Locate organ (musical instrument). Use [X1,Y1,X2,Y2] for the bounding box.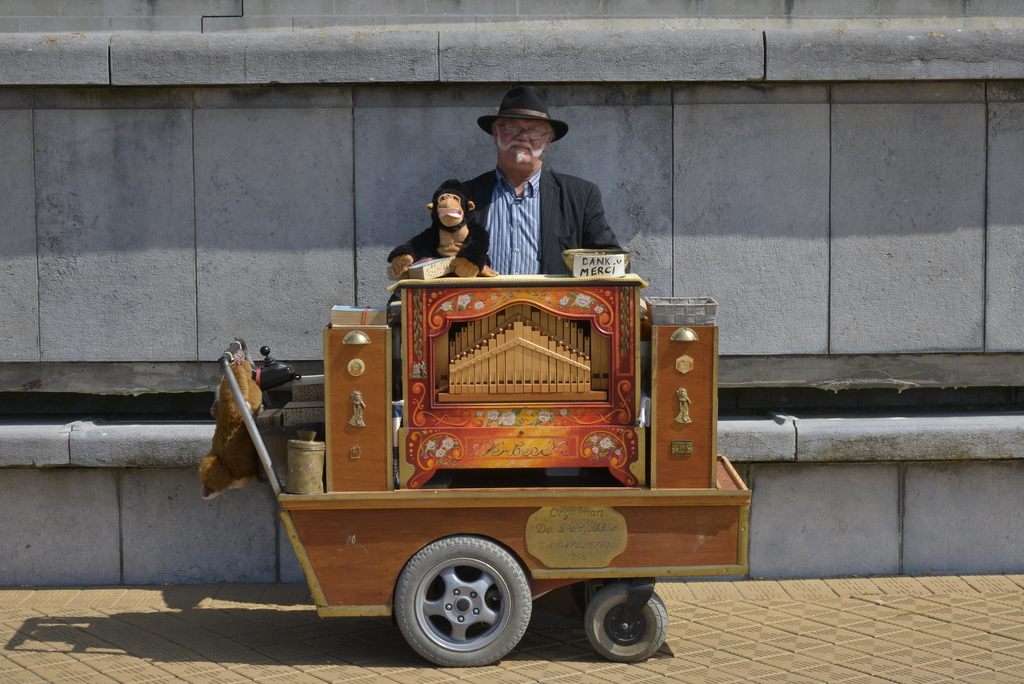
[387,270,648,485].
